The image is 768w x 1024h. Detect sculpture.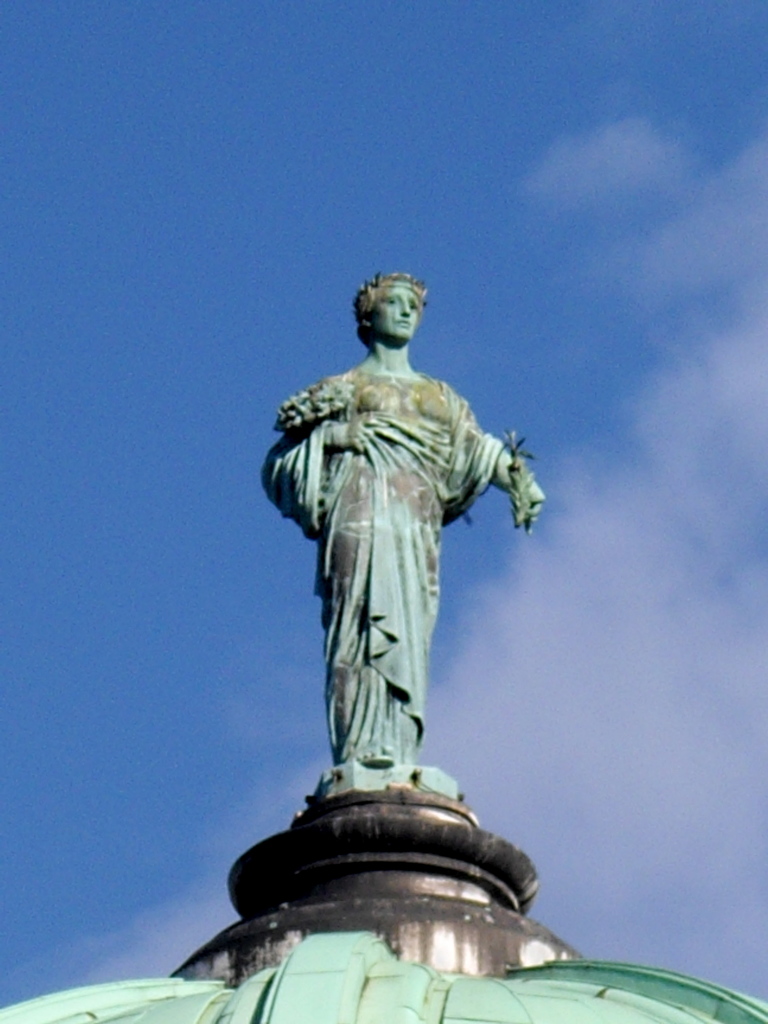
Detection: [x1=255, y1=273, x2=548, y2=817].
